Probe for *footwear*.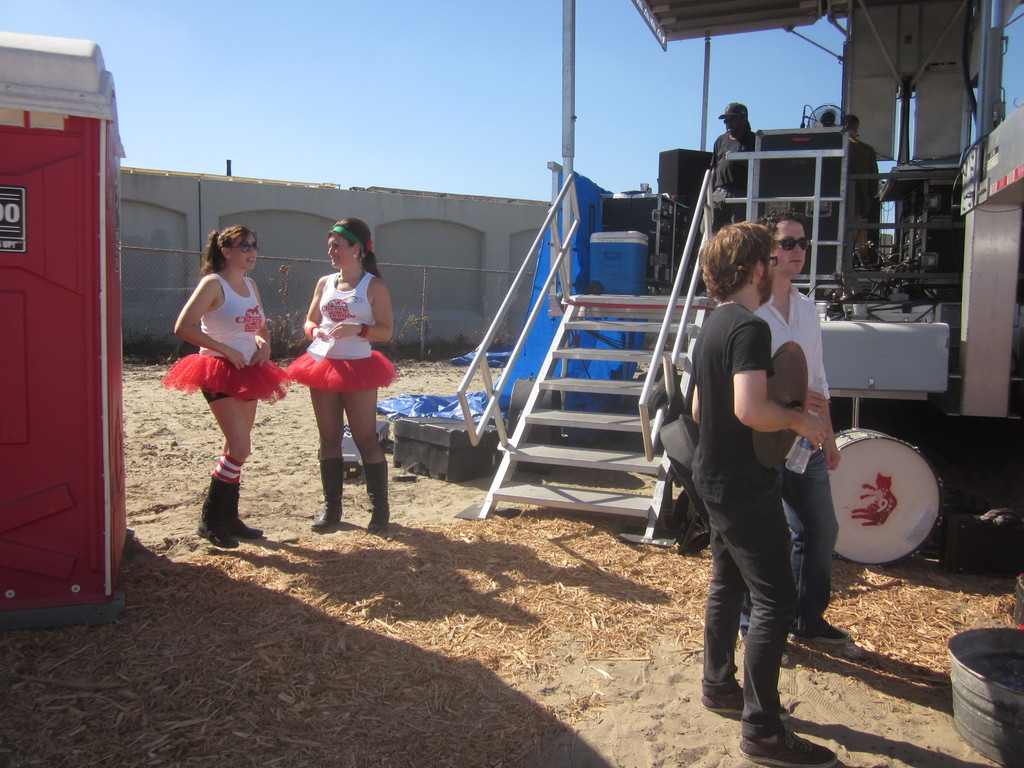
Probe result: left=228, top=488, right=263, bottom=545.
